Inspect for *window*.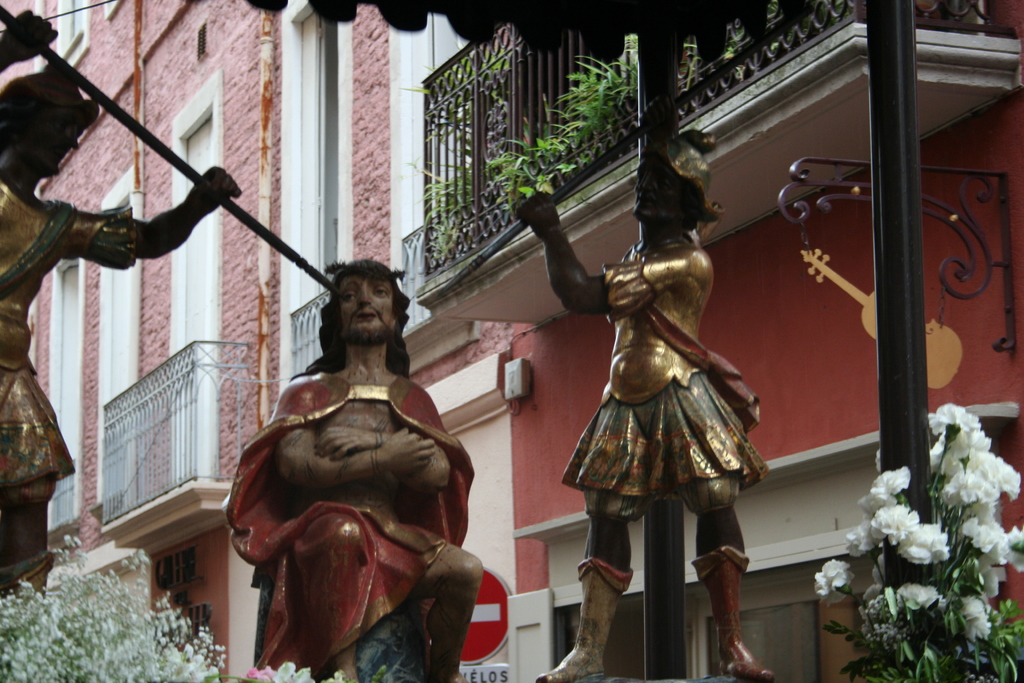
Inspection: <box>58,0,85,44</box>.
